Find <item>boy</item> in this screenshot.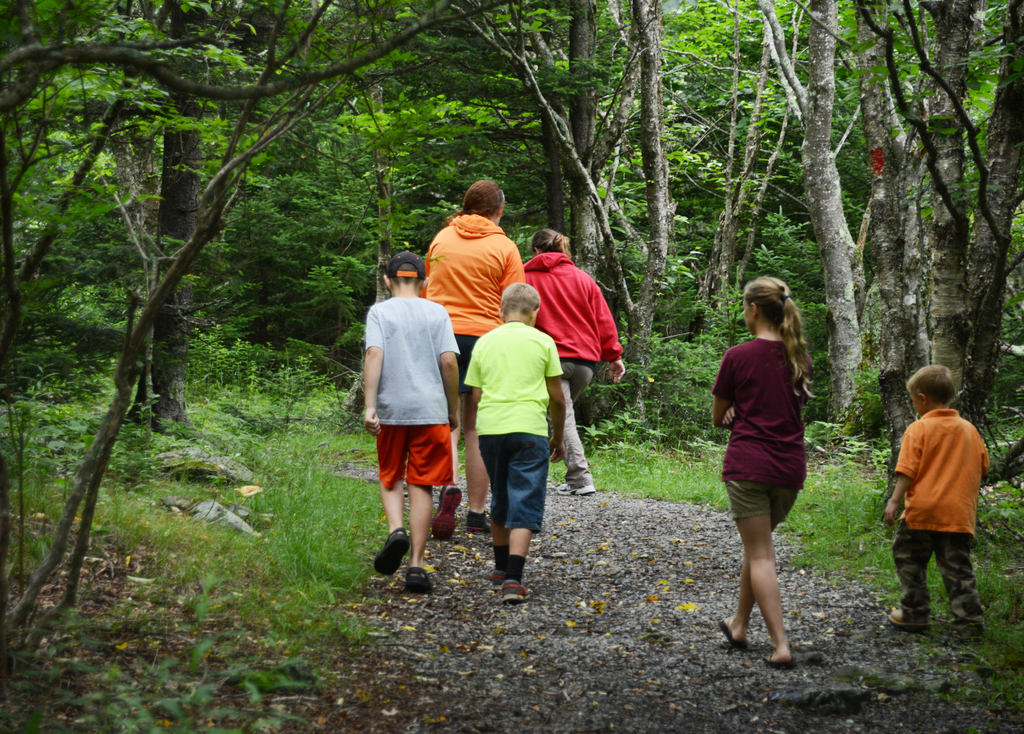
The bounding box for <item>boy</item> is [878, 364, 988, 628].
